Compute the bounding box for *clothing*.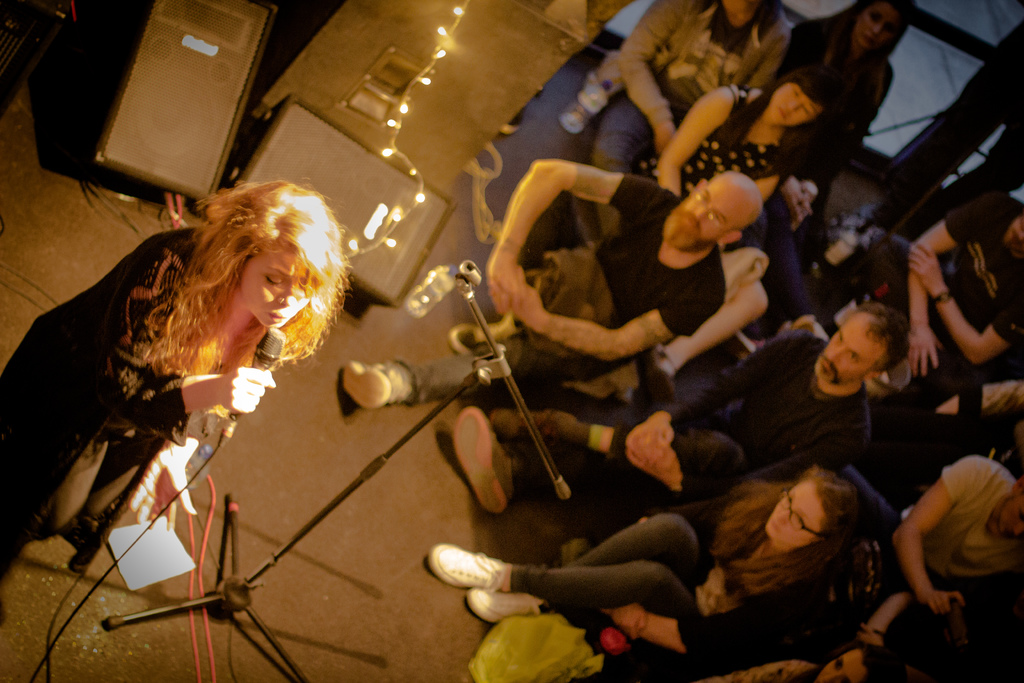
detection(597, 0, 778, 171).
